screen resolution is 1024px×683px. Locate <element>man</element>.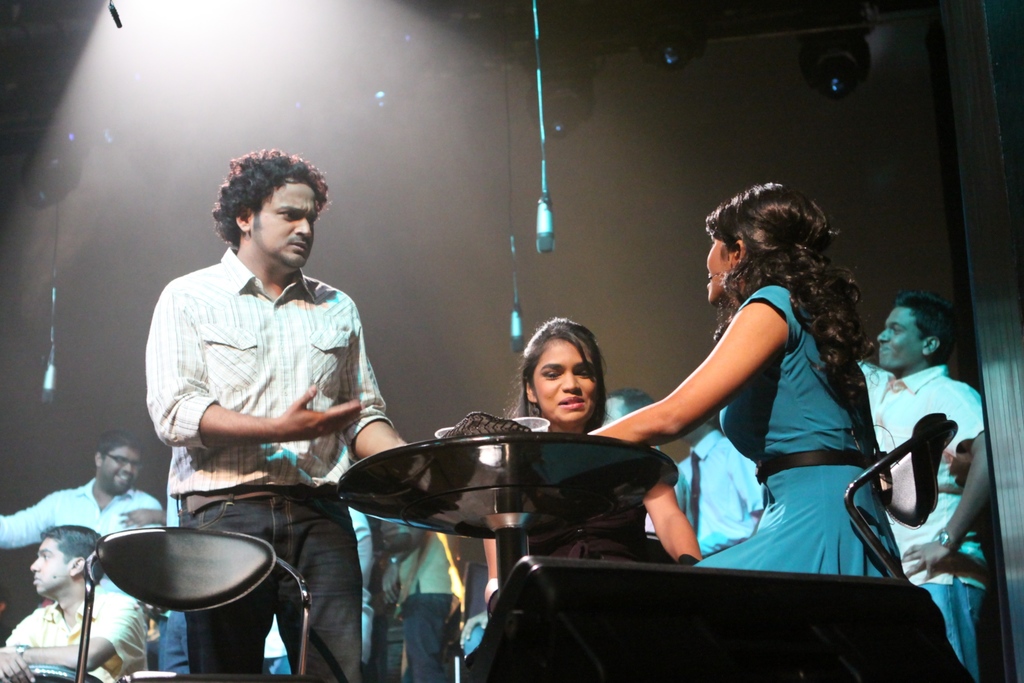
box(651, 399, 761, 538).
